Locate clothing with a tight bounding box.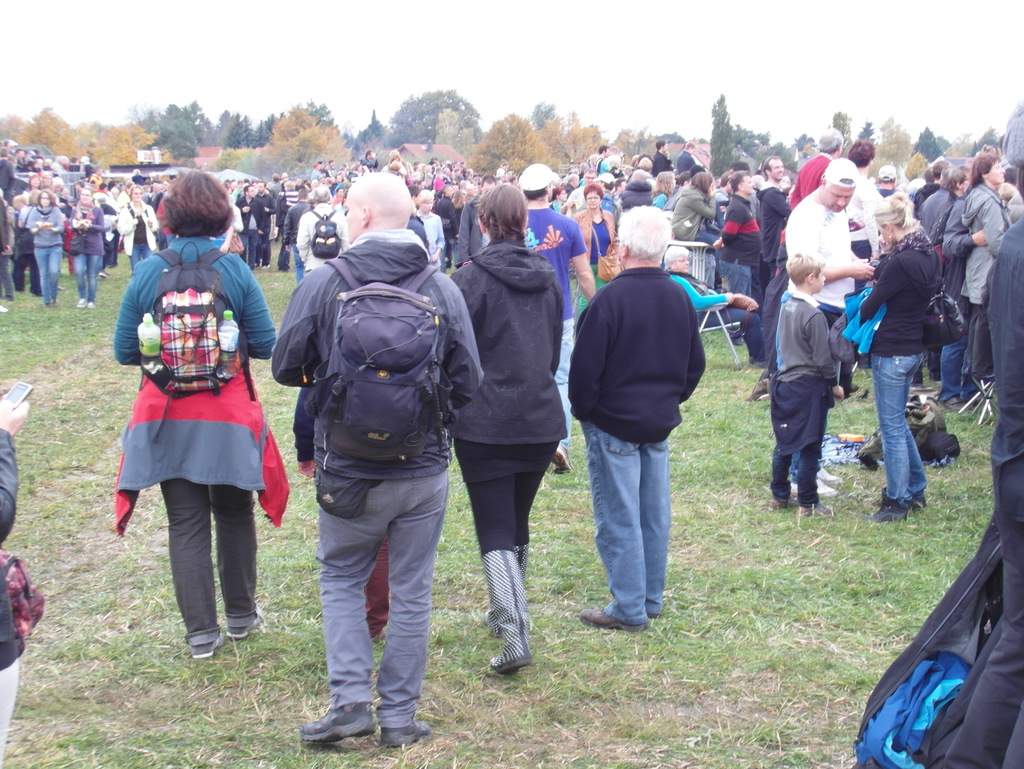
x1=718 y1=191 x2=764 y2=336.
